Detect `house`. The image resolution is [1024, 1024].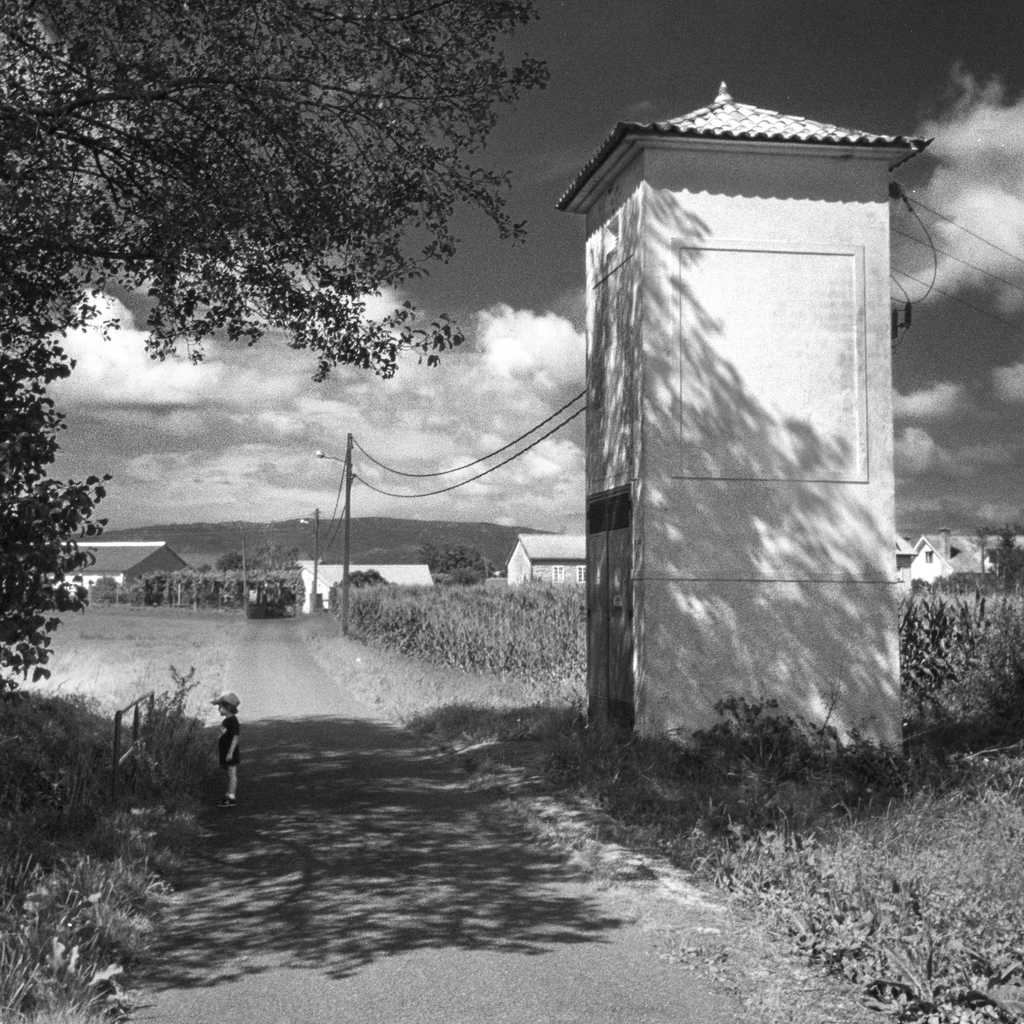
(301,561,431,634).
